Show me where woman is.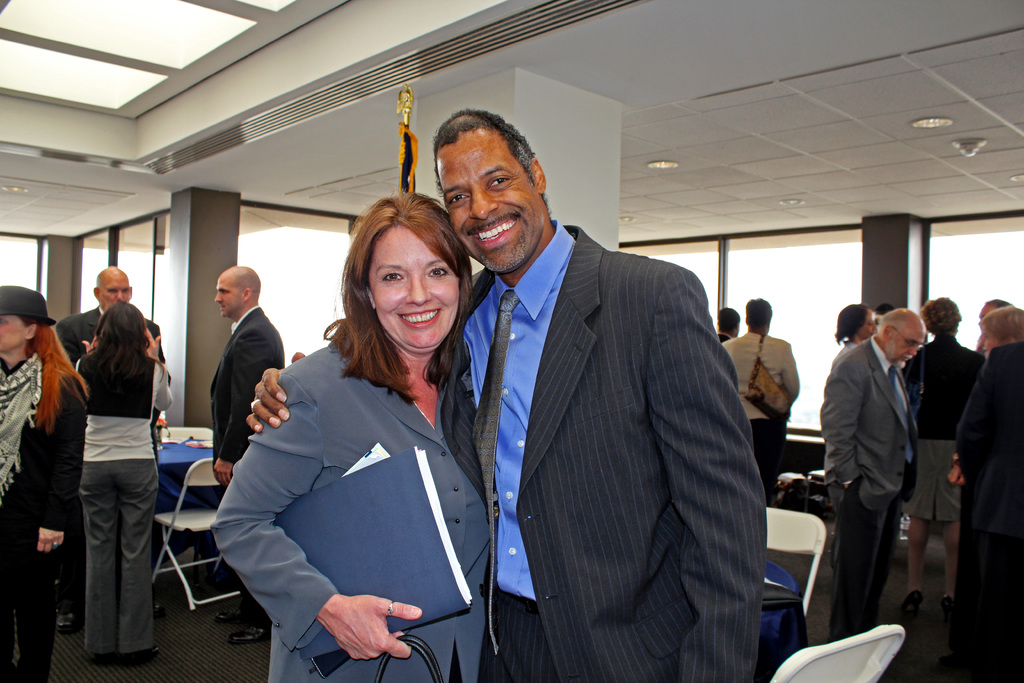
woman is at 0 283 89 682.
